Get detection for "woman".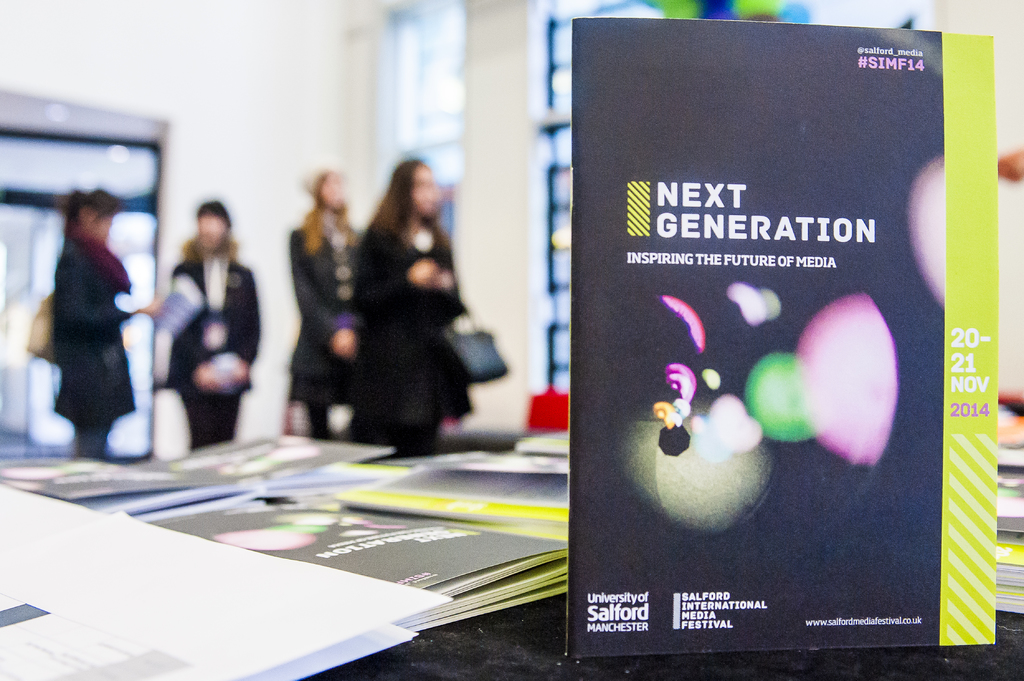
Detection: 339 156 492 461.
